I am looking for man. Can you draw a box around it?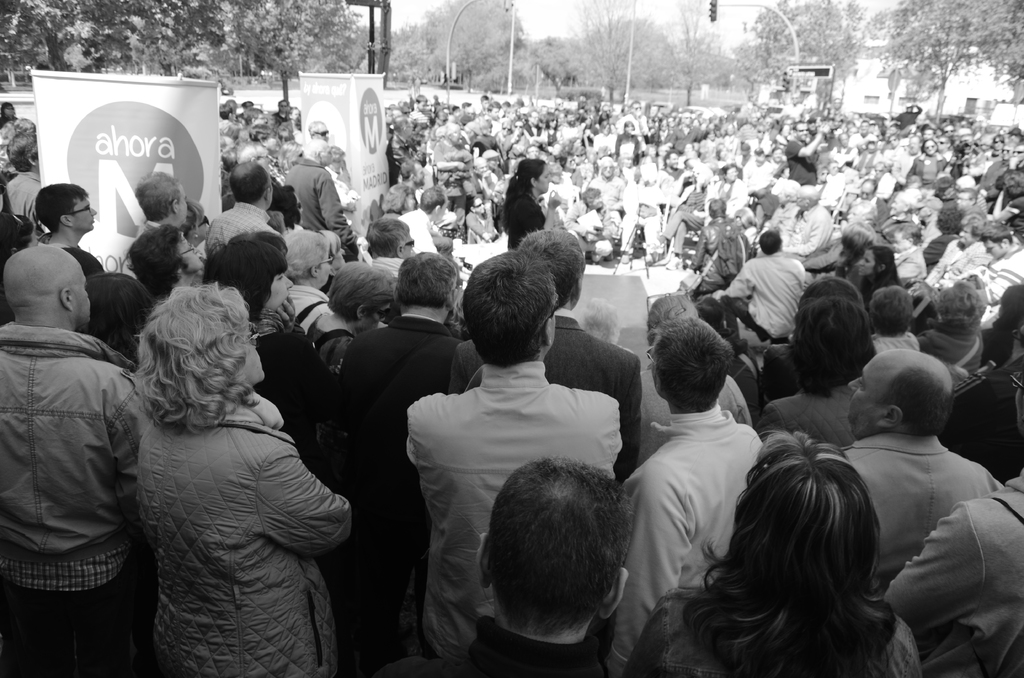
Sure, the bounding box is crop(127, 169, 191, 245).
